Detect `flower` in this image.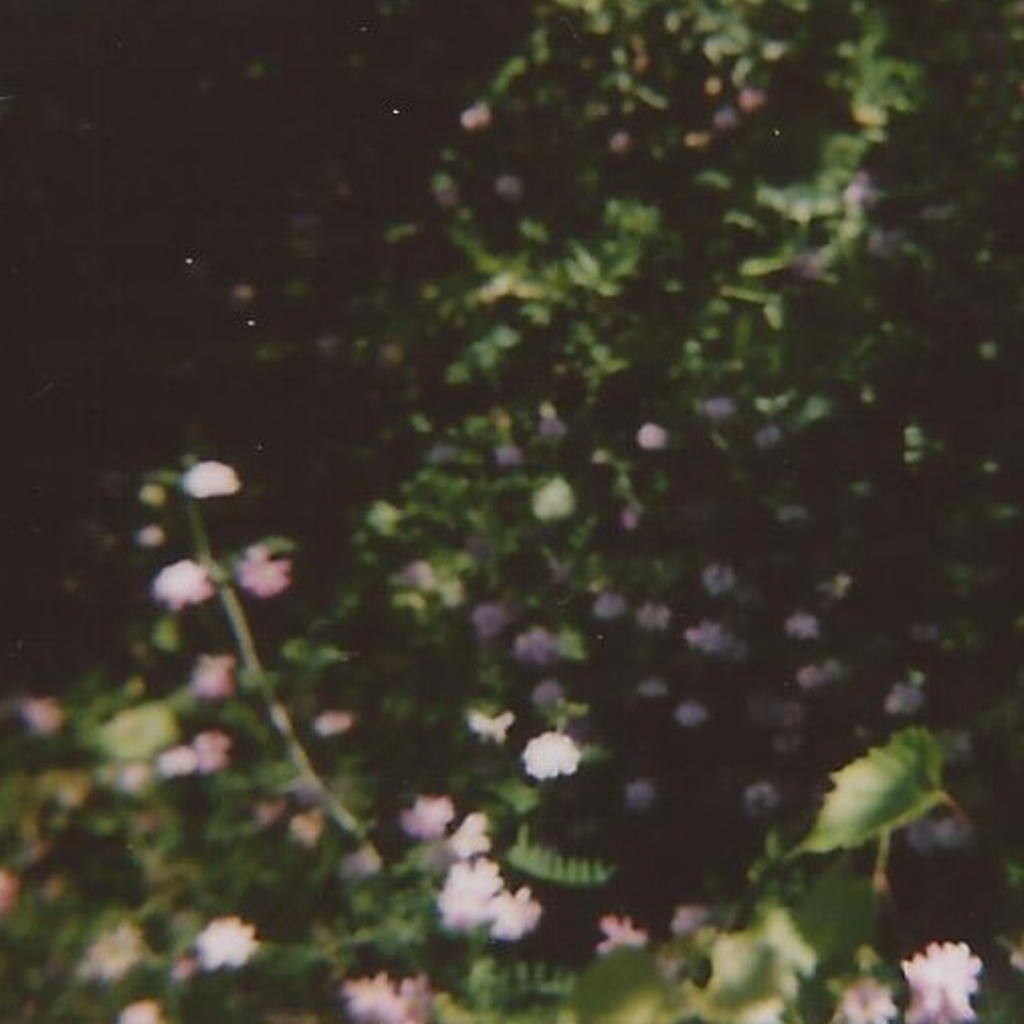
Detection: region(596, 909, 650, 955).
